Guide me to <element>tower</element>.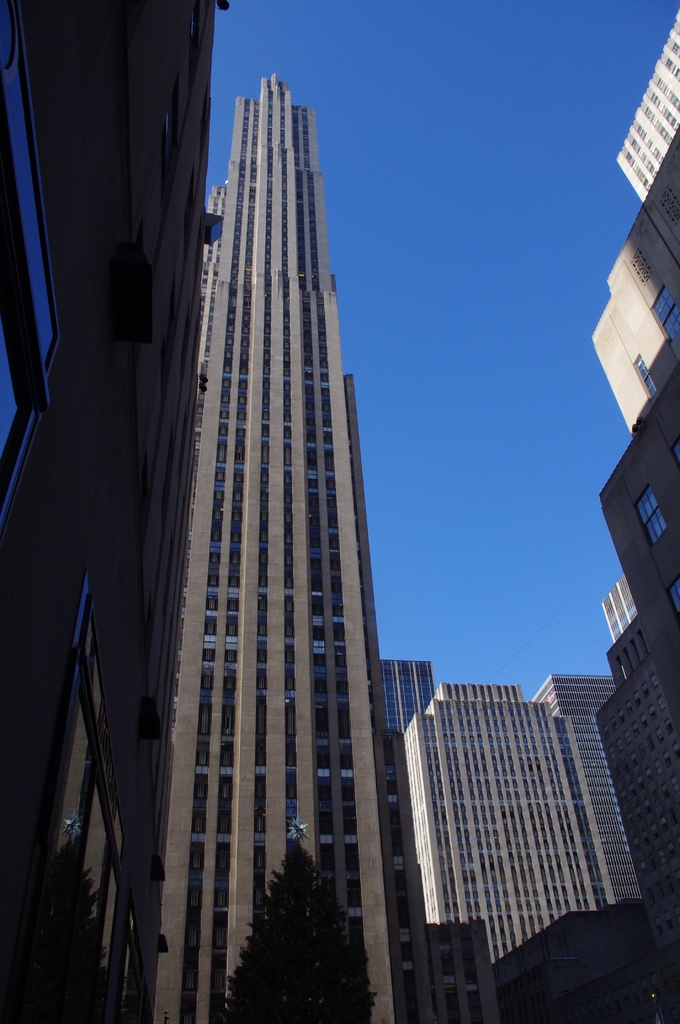
Guidance: box=[401, 682, 601, 960].
